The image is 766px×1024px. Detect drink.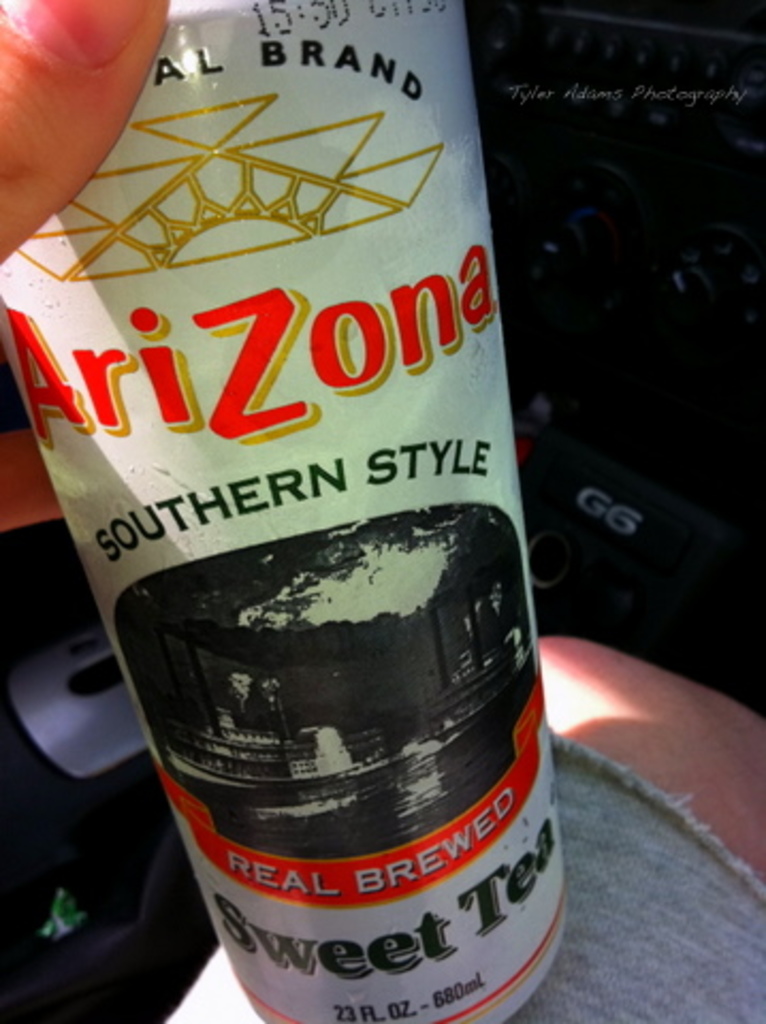
Detection: <region>0, 0, 578, 1022</region>.
